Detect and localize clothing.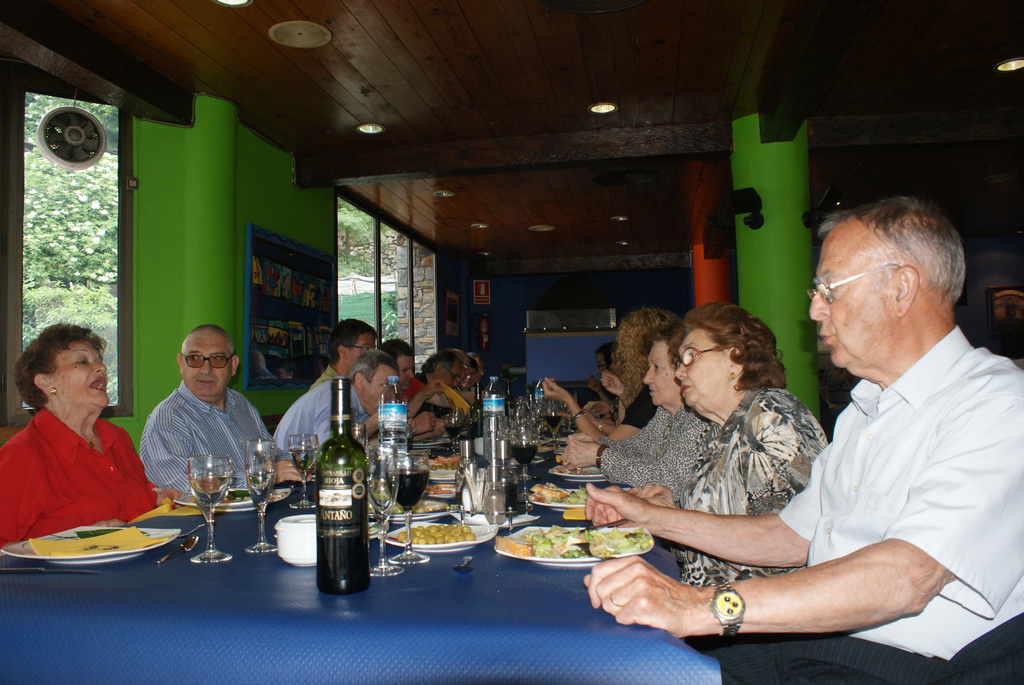
Localized at {"x1": 590, "y1": 407, "x2": 712, "y2": 500}.
